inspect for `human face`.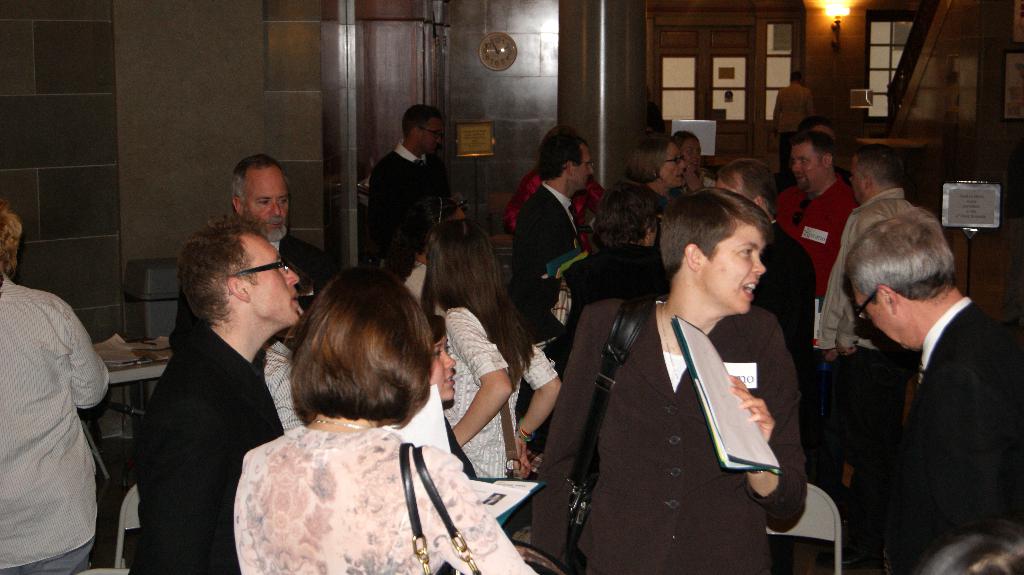
Inspection: BBox(710, 172, 743, 200).
